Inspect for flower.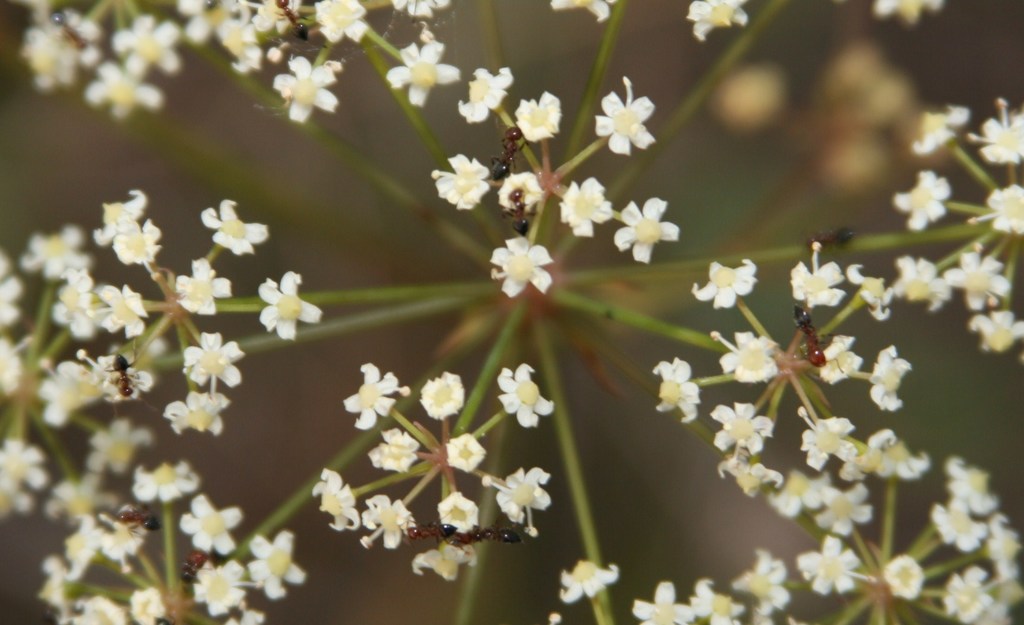
Inspection: [x1=182, y1=329, x2=246, y2=388].
